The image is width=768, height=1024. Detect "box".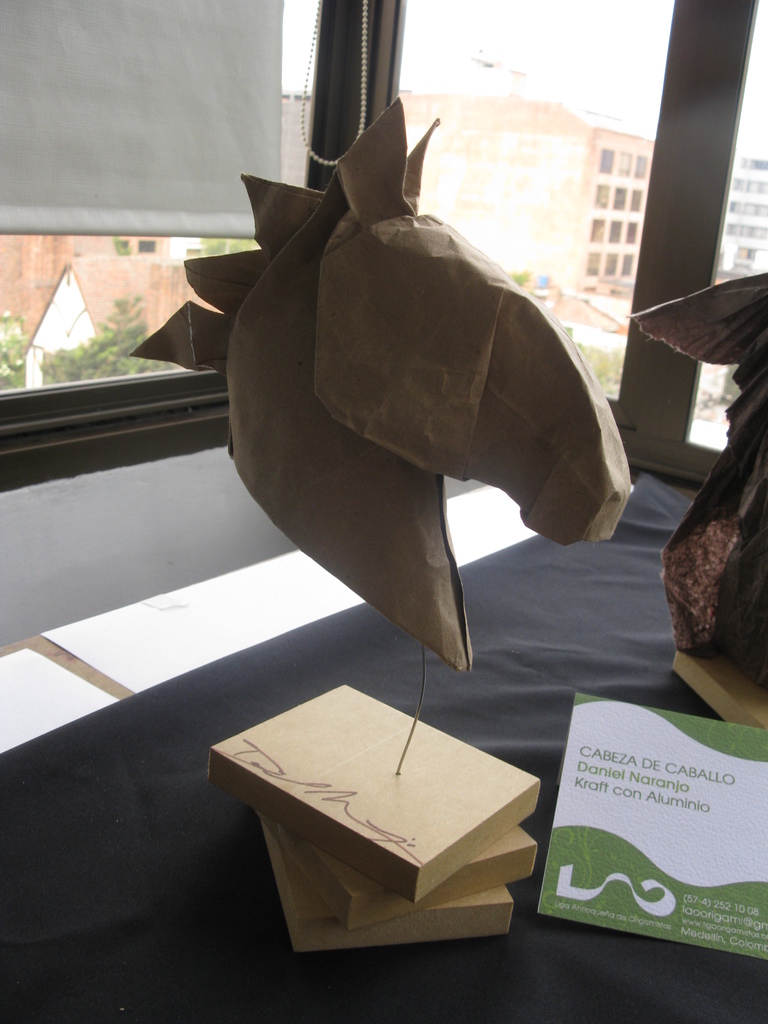
Detection: (left=268, top=819, right=534, bottom=968).
